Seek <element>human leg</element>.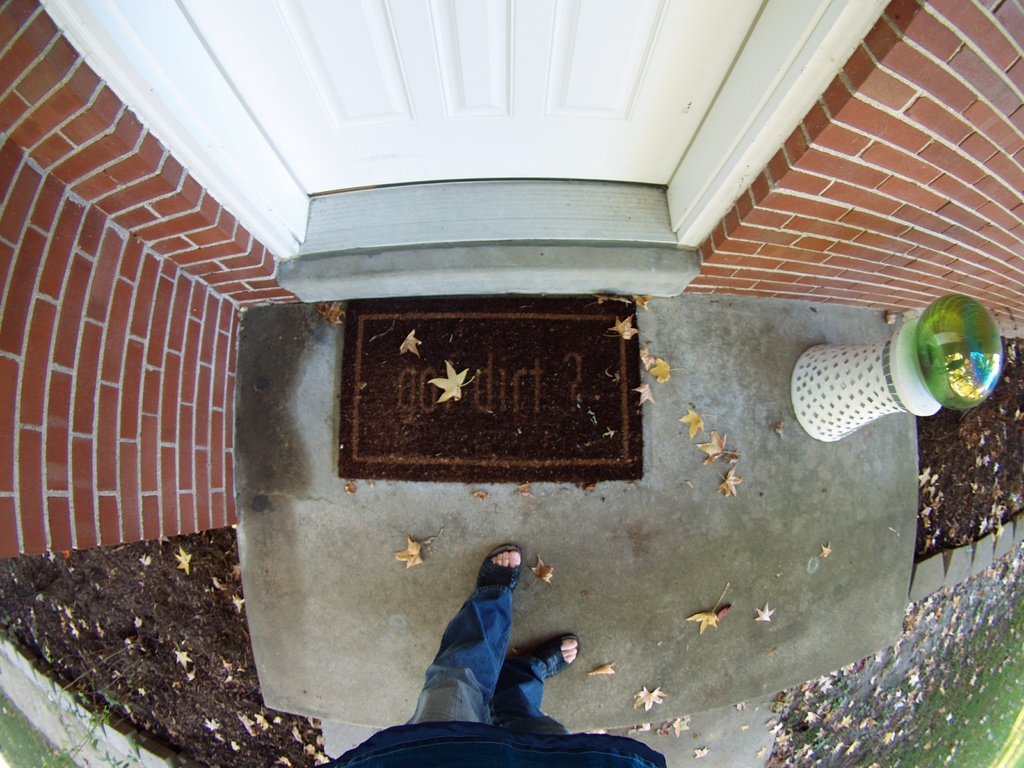
[380,543,556,745].
